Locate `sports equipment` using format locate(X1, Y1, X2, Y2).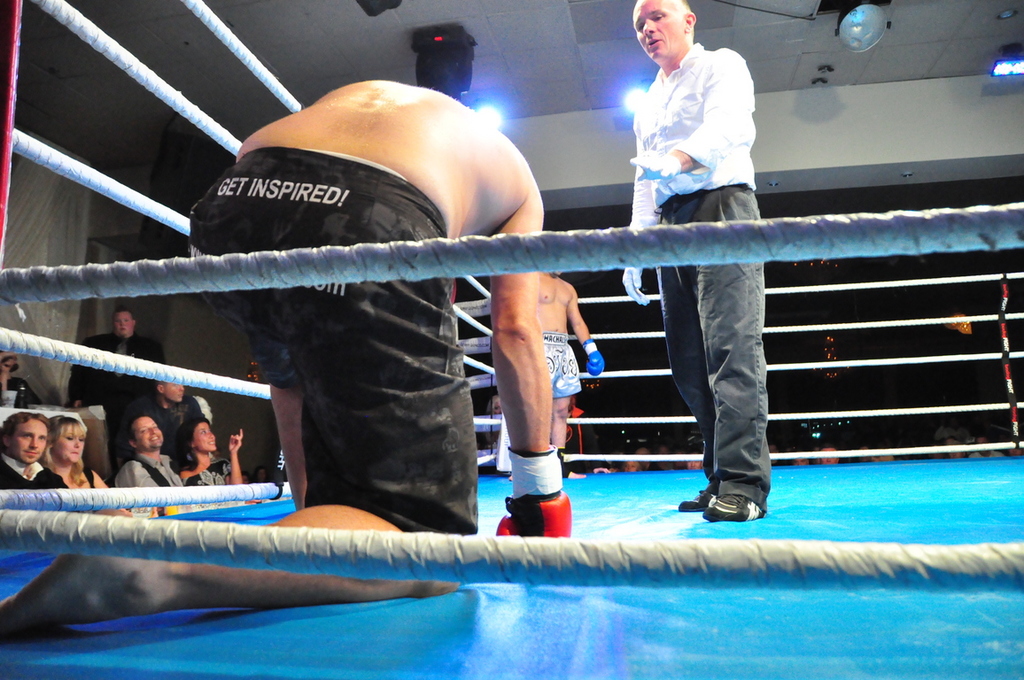
locate(494, 444, 573, 537).
